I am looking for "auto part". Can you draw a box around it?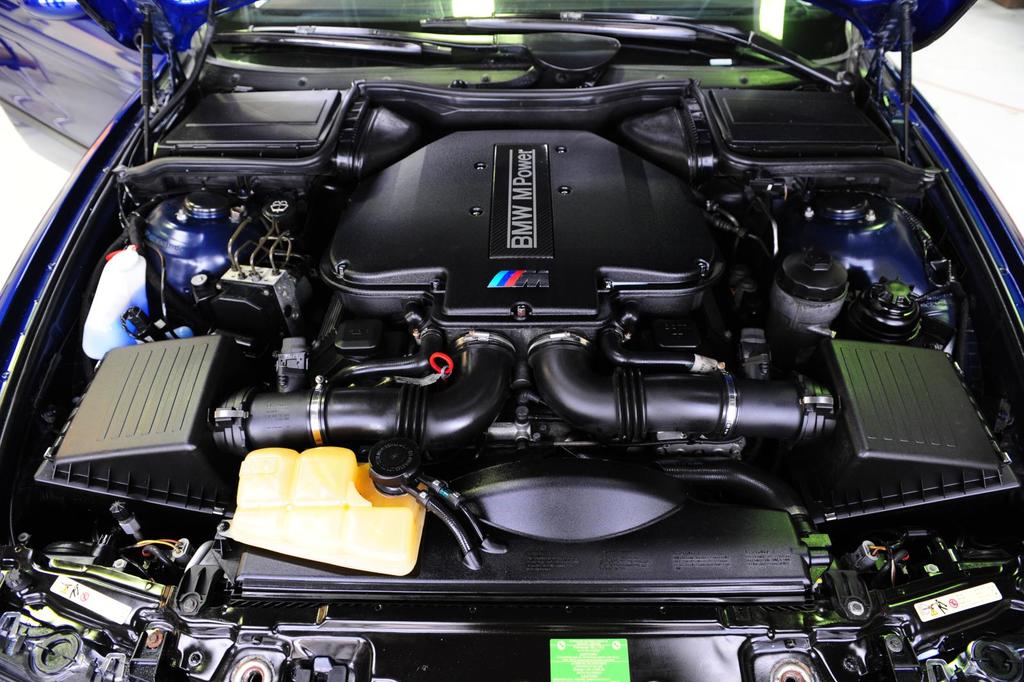
Sure, the bounding box is <region>210, 331, 519, 460</region>.
